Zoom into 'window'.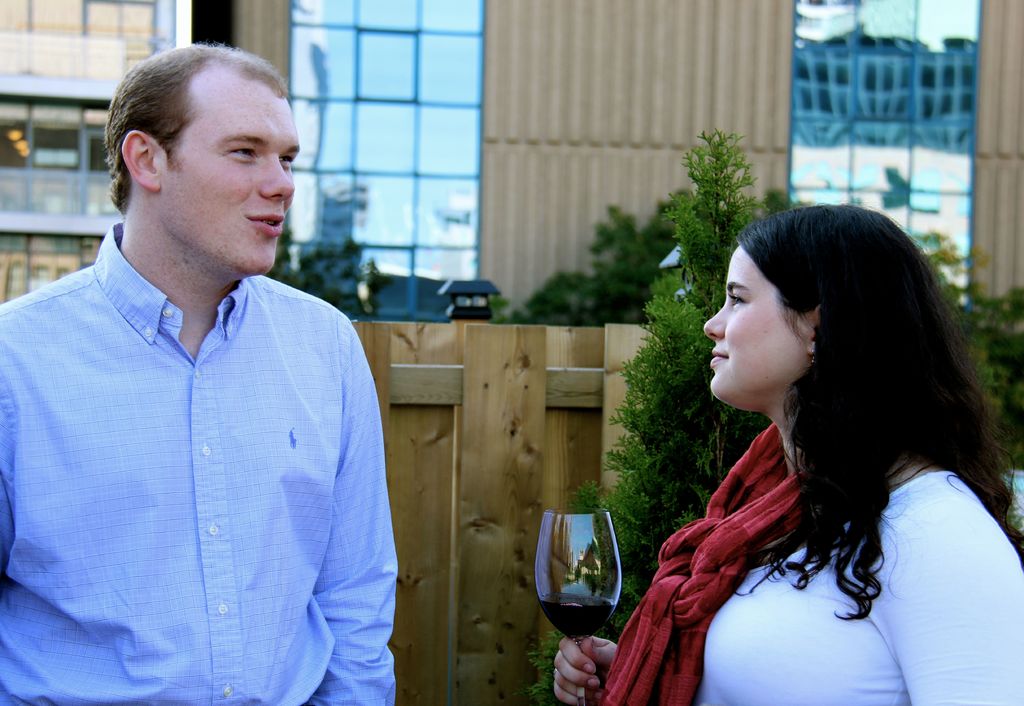
Zoom target: 786 0 973 316.
